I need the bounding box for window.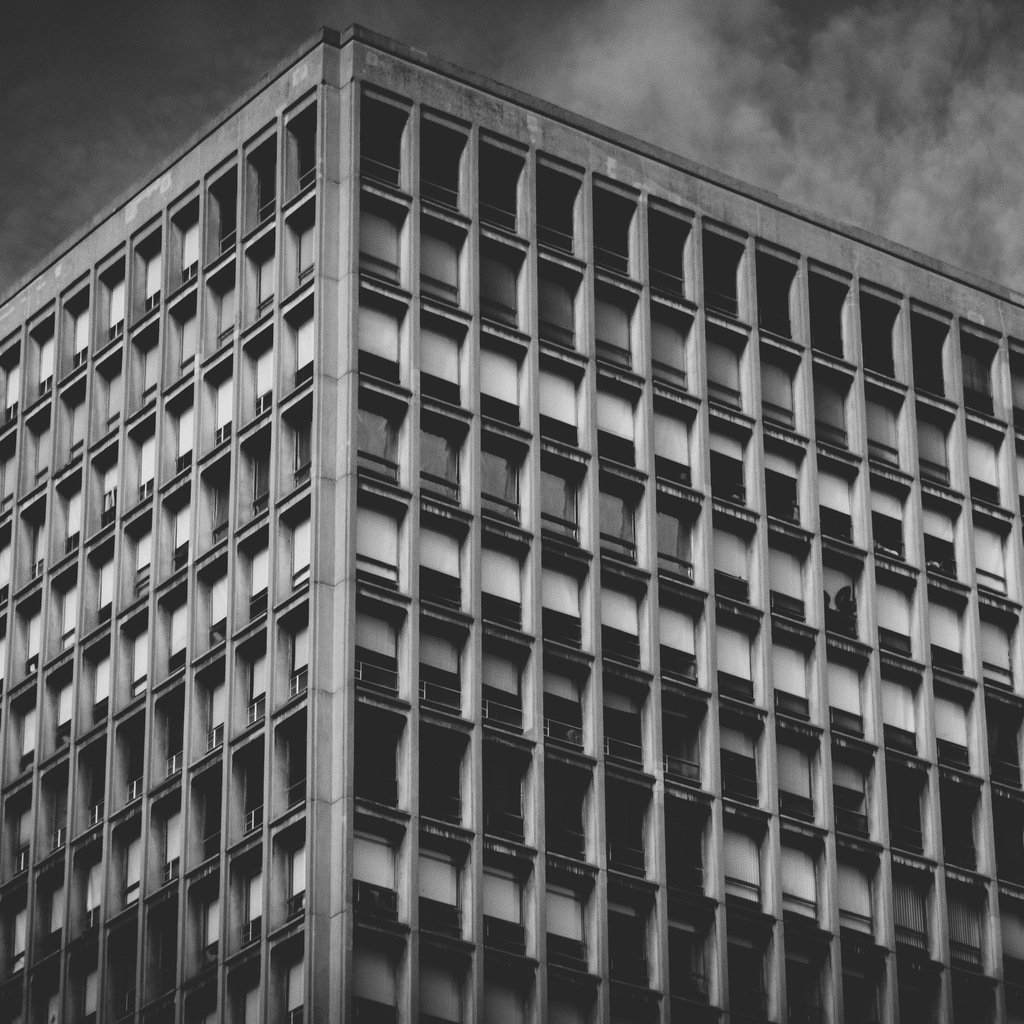
Here it is: bbox(755, 244, 803, 345).
